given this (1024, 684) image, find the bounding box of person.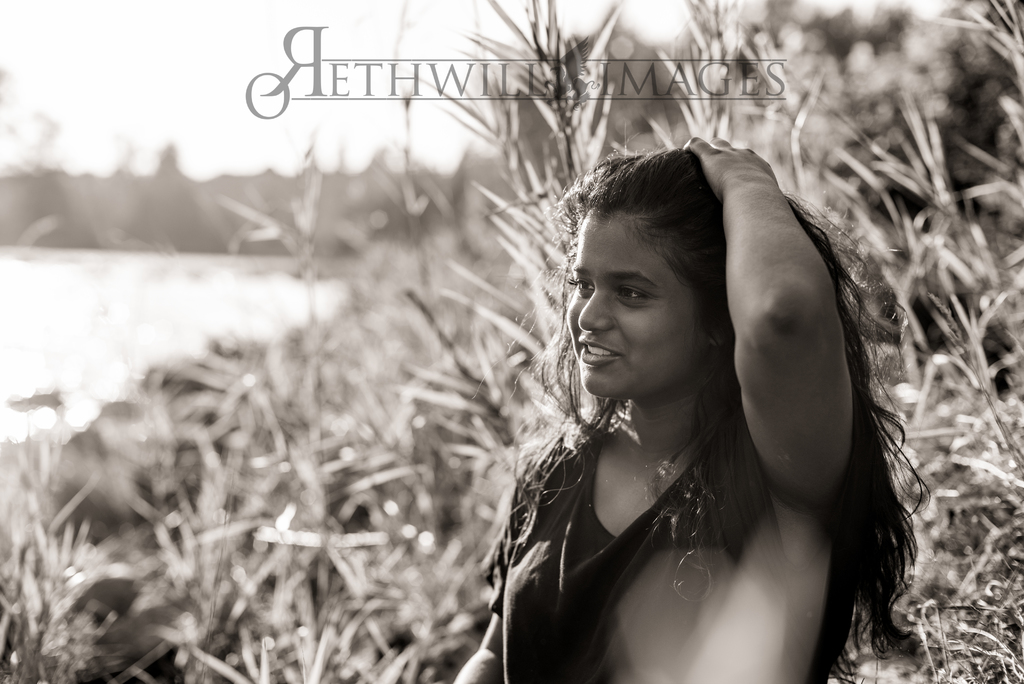
<bbox>448, 126, 929, 683</bbox>.
